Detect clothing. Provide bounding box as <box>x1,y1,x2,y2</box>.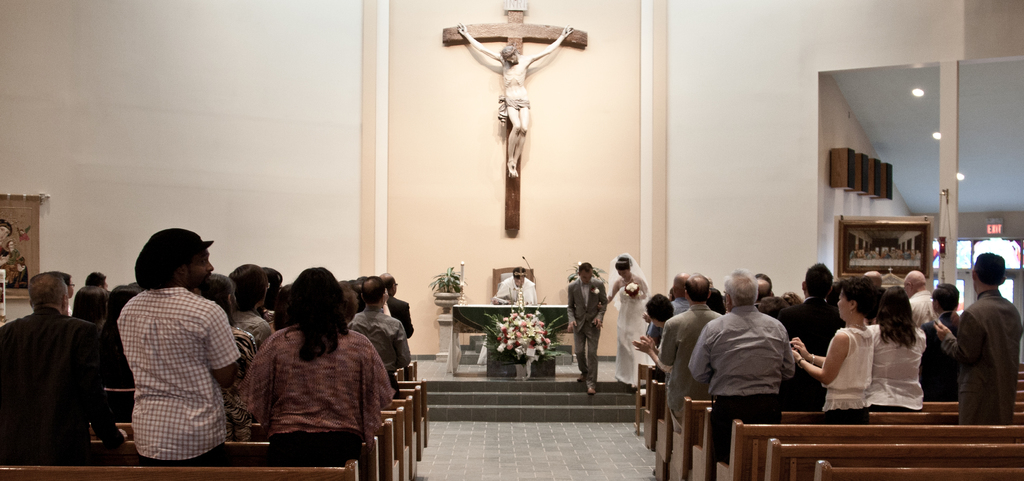
<box>564,274,609,383</box>.
